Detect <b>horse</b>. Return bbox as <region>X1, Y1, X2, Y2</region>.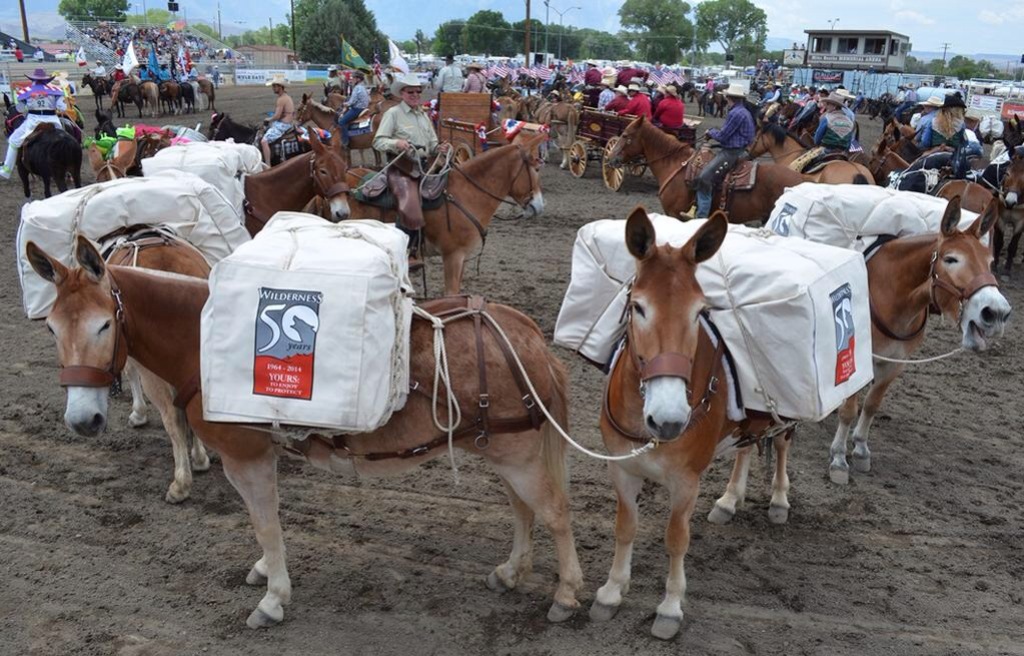
<region>688, 89, 728, 118</region>.
